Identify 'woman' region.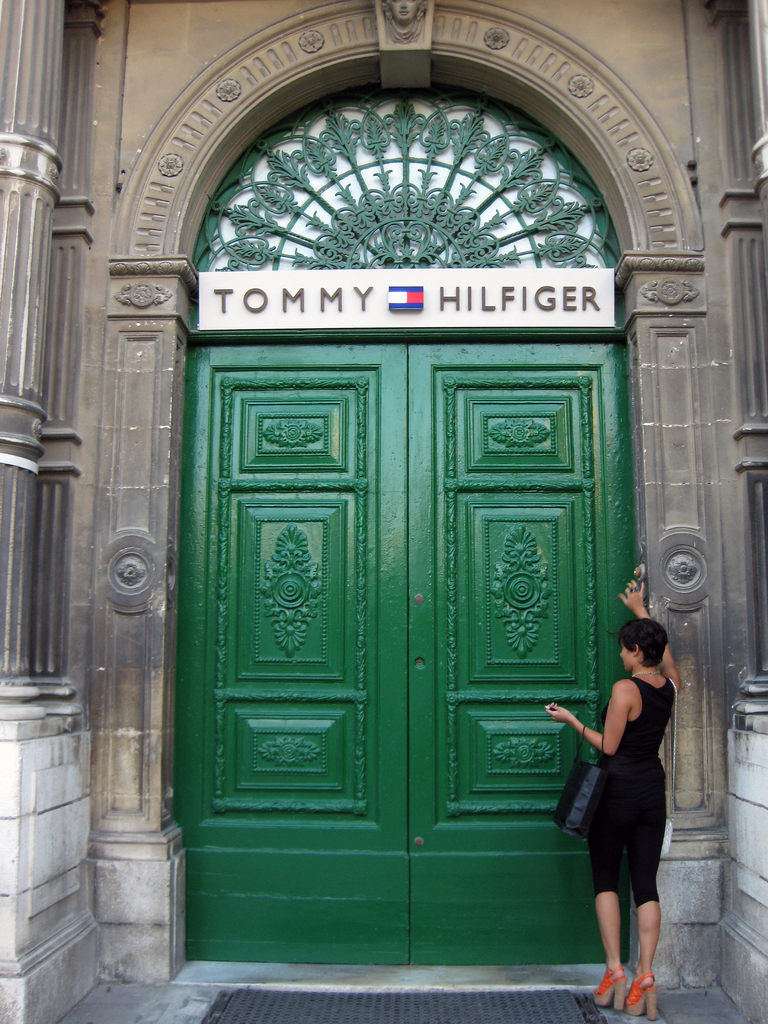
Region: [552, 577, 682, 1015].
